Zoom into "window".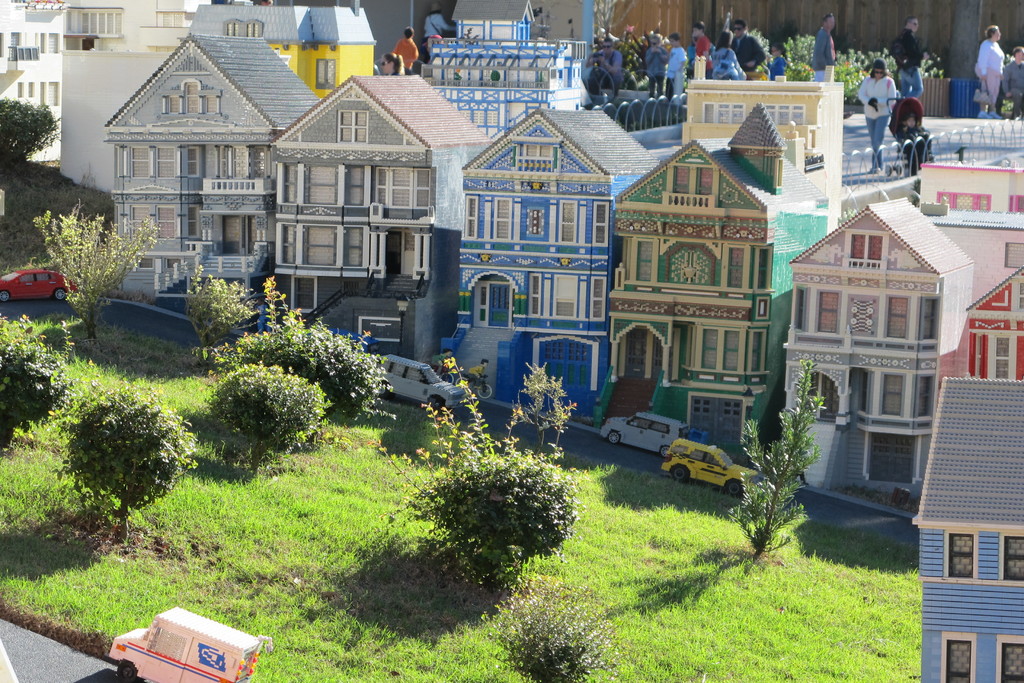
Zoom target: select_region(559, 195, 584, 243).
